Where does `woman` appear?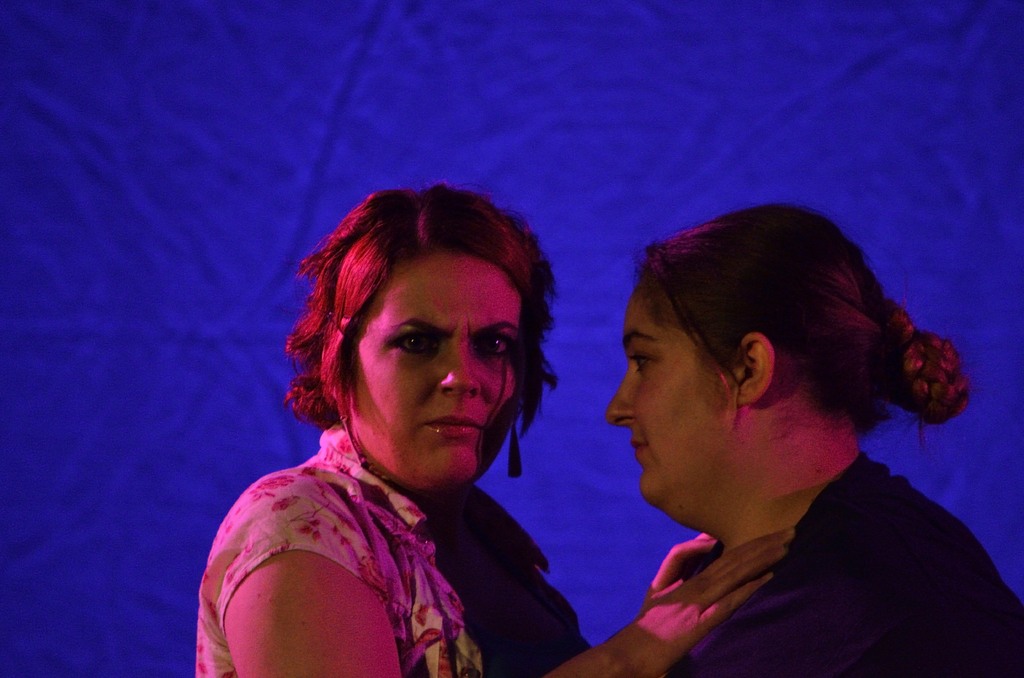
Appears at 609, 200, 1023, 677.
